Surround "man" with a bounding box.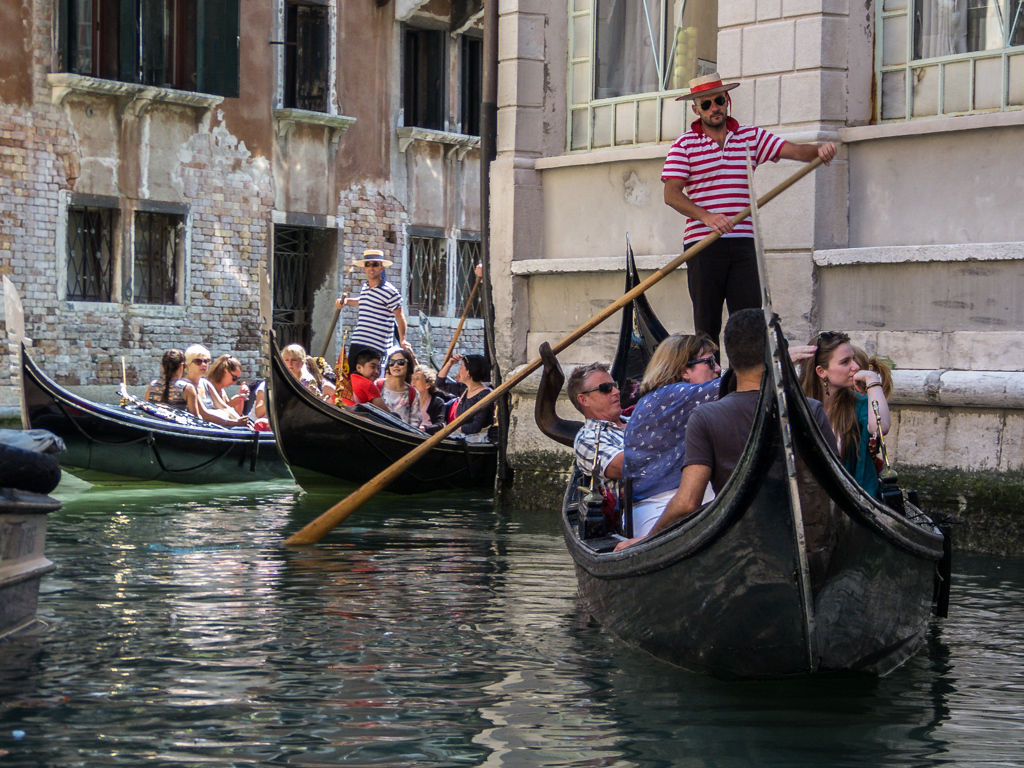
327, 245, 417, 381.
